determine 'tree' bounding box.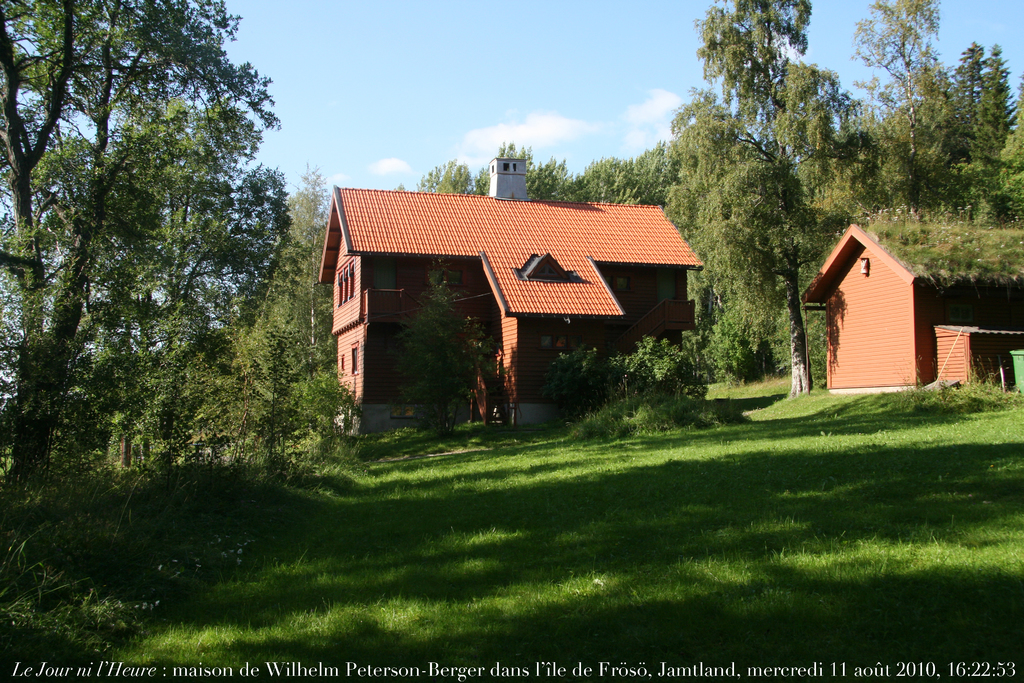
Determined: (939, 43, 1018, 217).
